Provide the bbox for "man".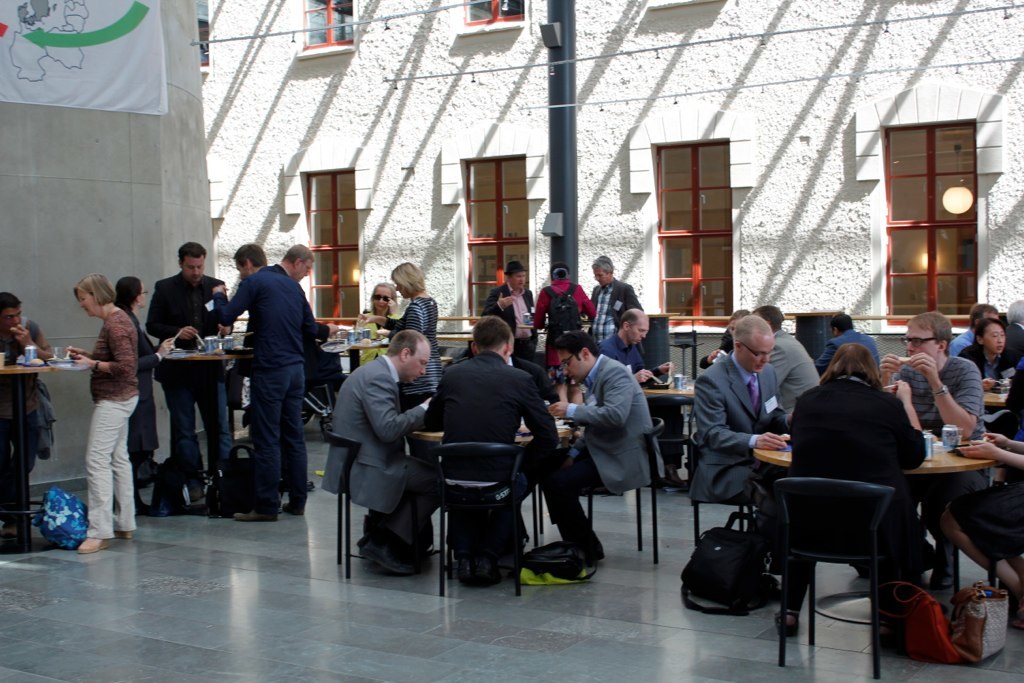
211,244,320,522.
